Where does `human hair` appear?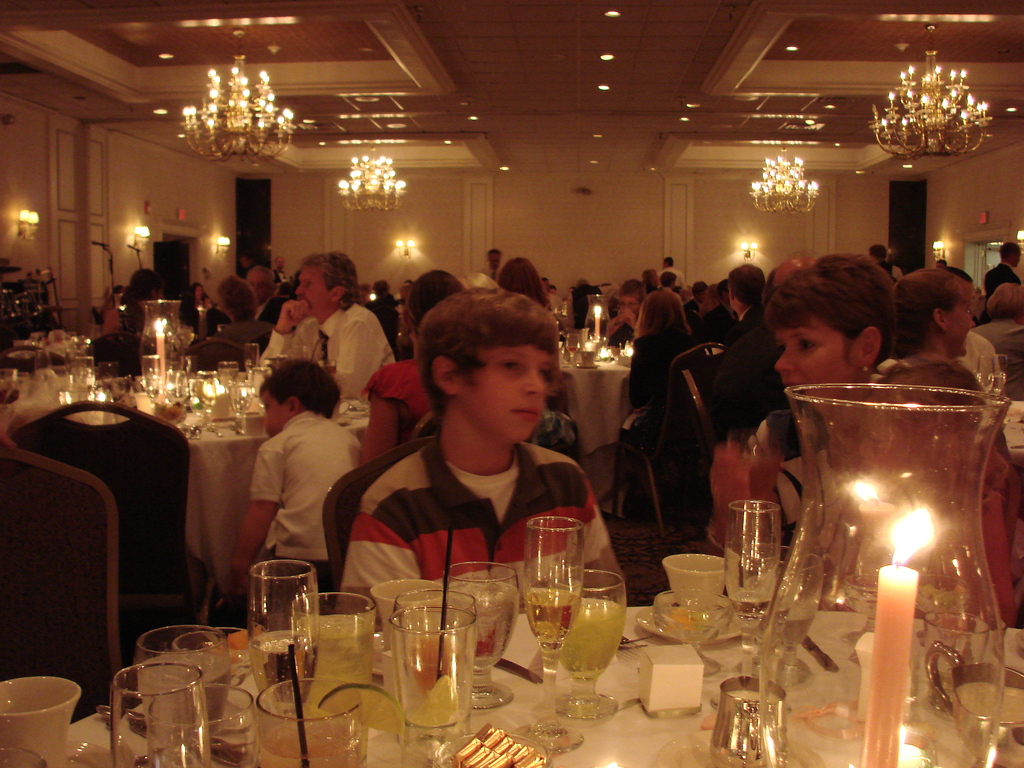
Appears at <region>982, 280, 1023, 324</region>.
